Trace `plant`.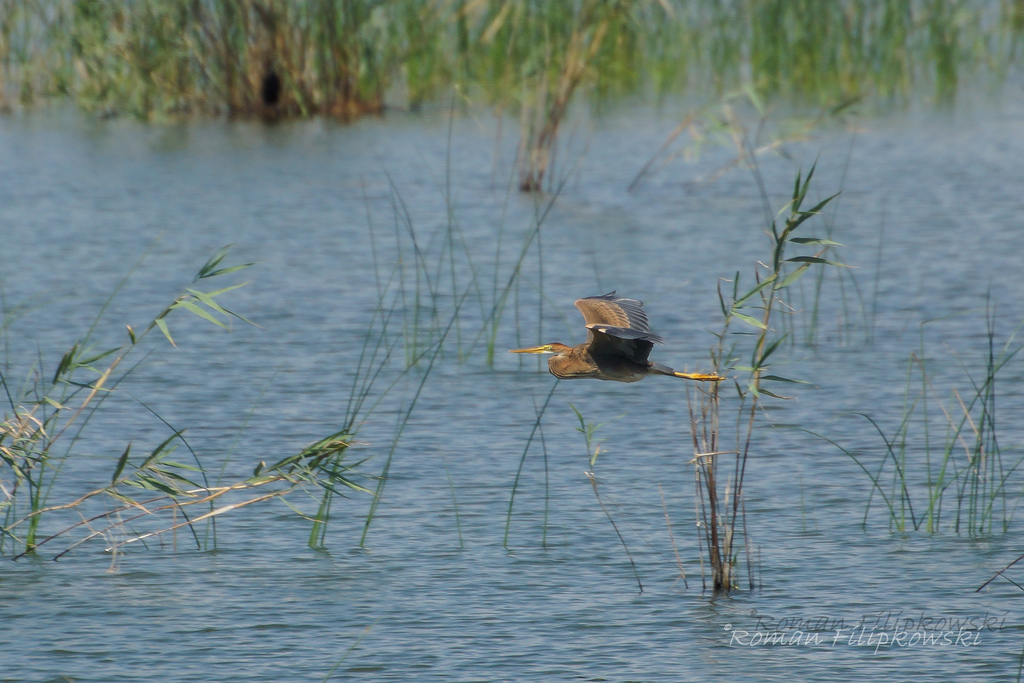
Traced to [781, 282, 1023, 542].
